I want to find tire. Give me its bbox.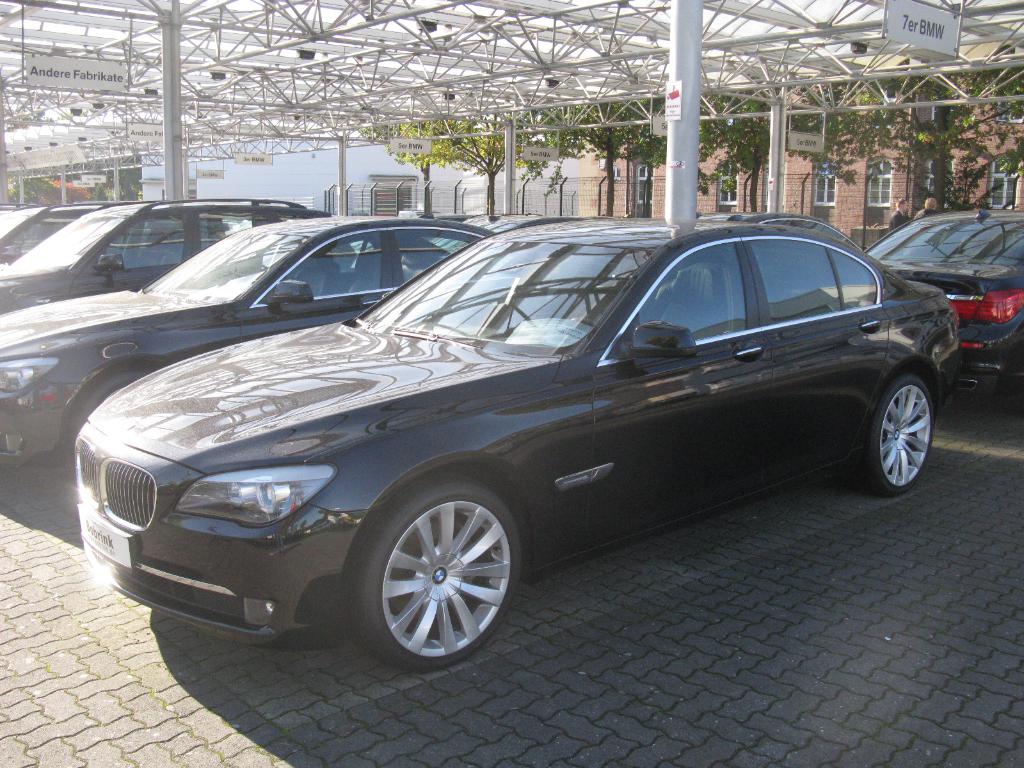
bbox=[351, 471, 521, 660].
